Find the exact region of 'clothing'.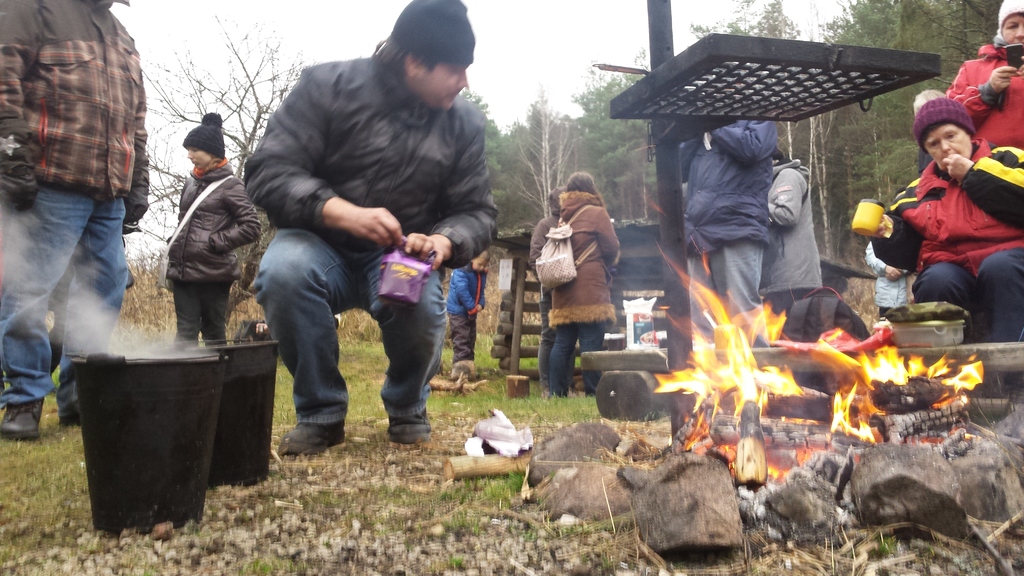
Exact region: Rect(0, 0, 154, 402).
